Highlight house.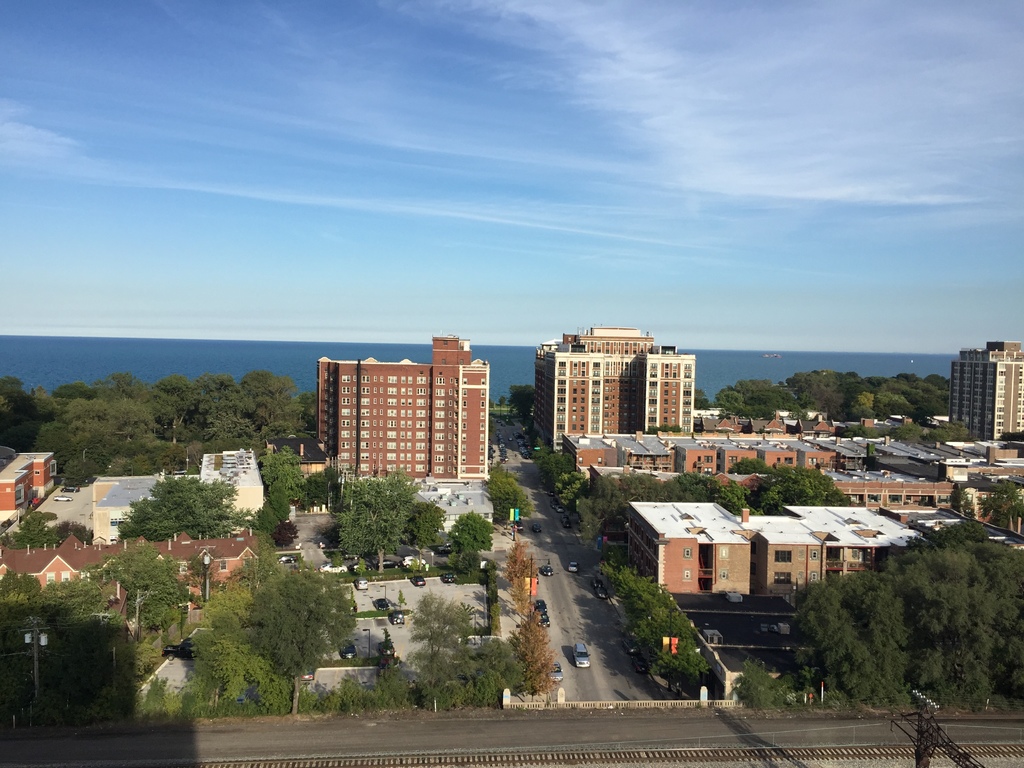
Highlighted region: [874, 503, 923, 595].
